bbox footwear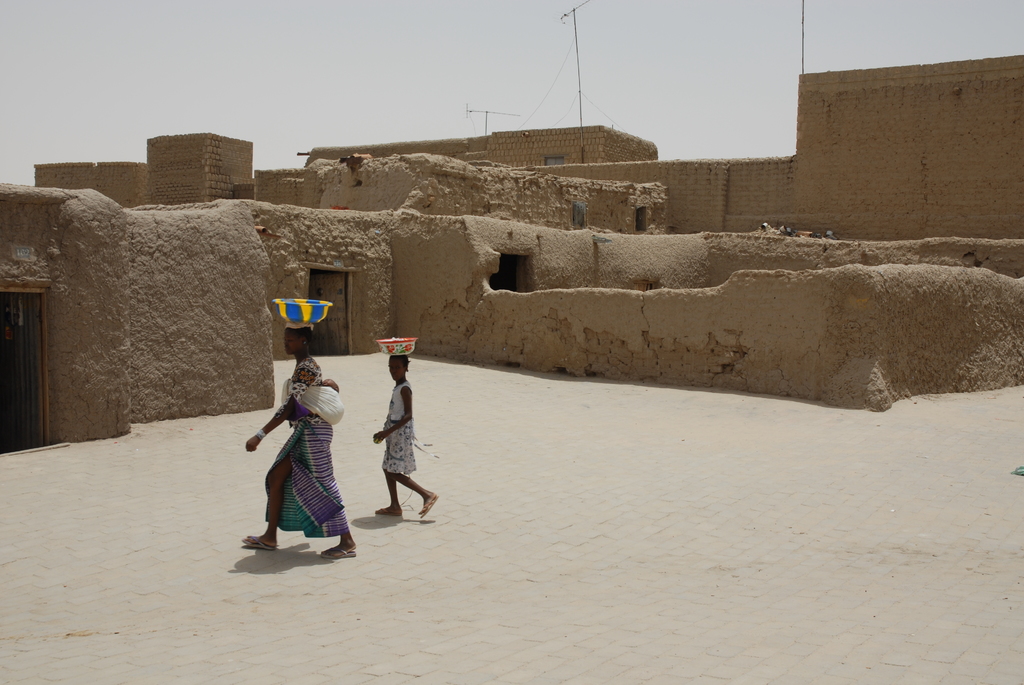
rect(420, 496, 437, 516)
